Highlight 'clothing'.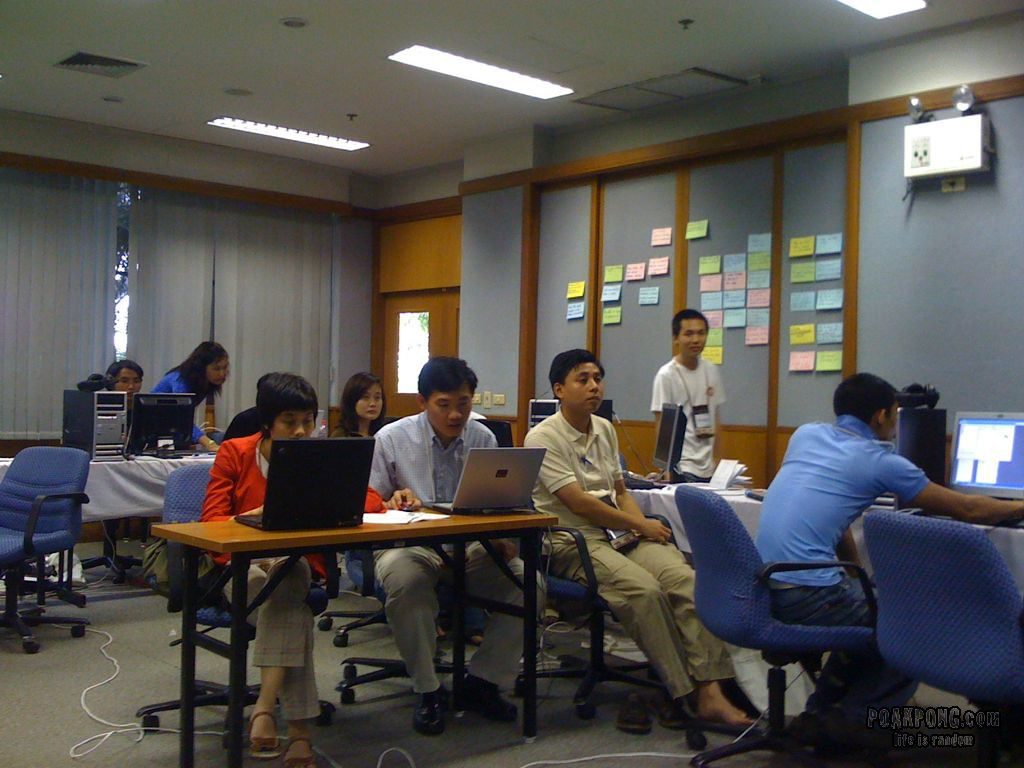
Highlighted region: [x1=648, y1=336, x2=732, y2=491].
